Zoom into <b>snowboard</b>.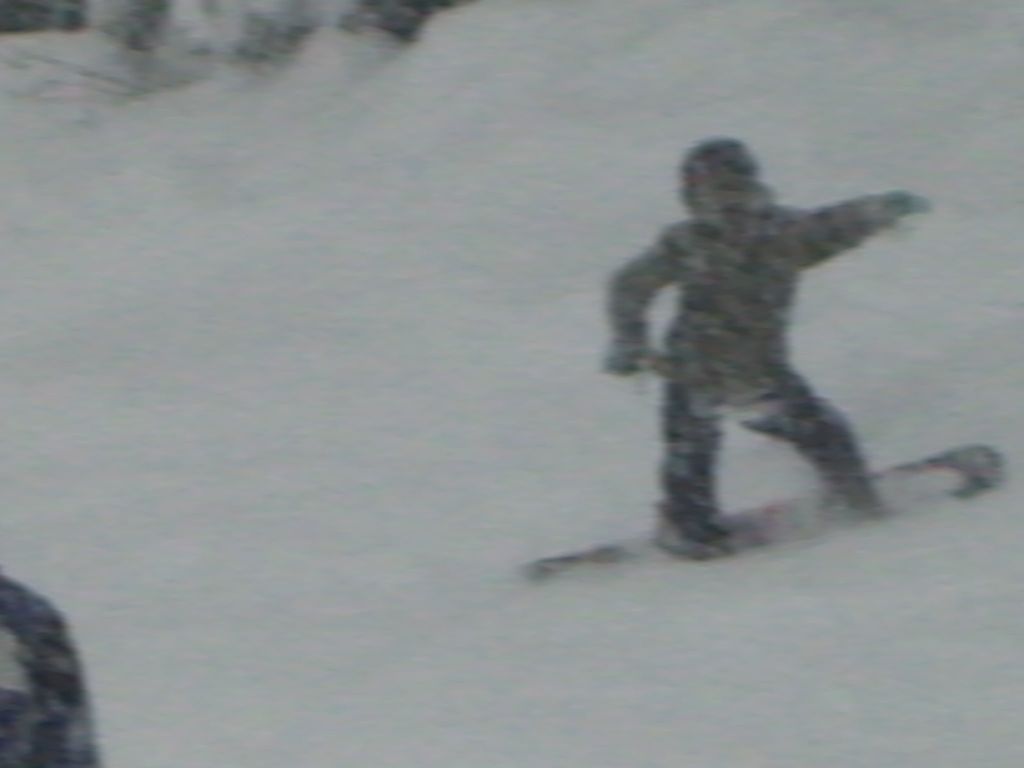
Zoom target: bbox=[514, 442, 1007, 584].
